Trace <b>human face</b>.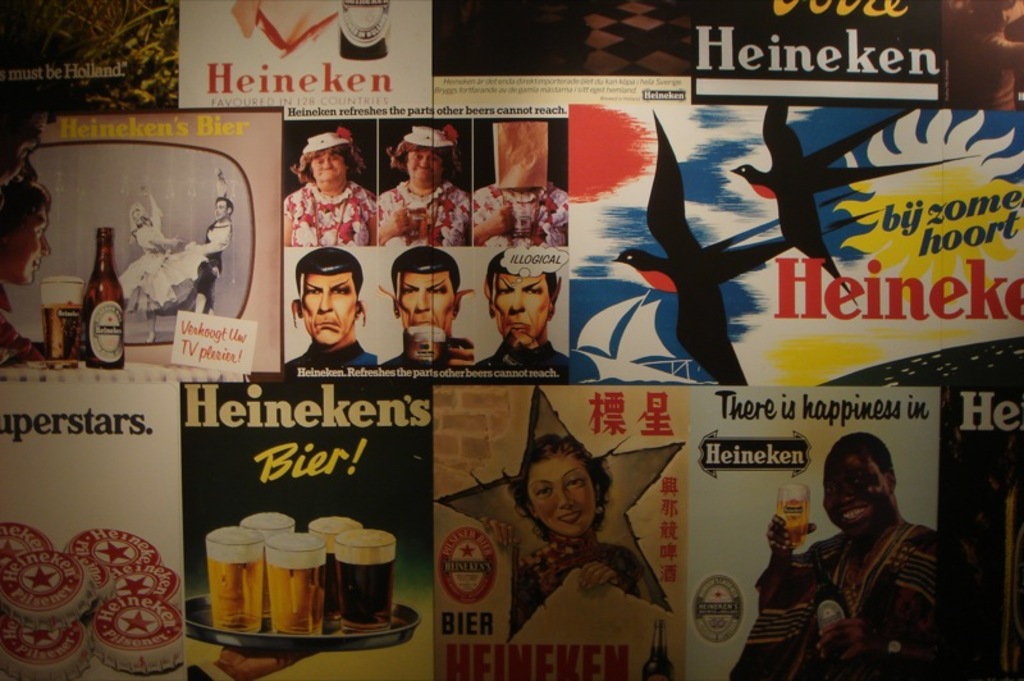
Traced to detection(489, 274, 549, 343).
